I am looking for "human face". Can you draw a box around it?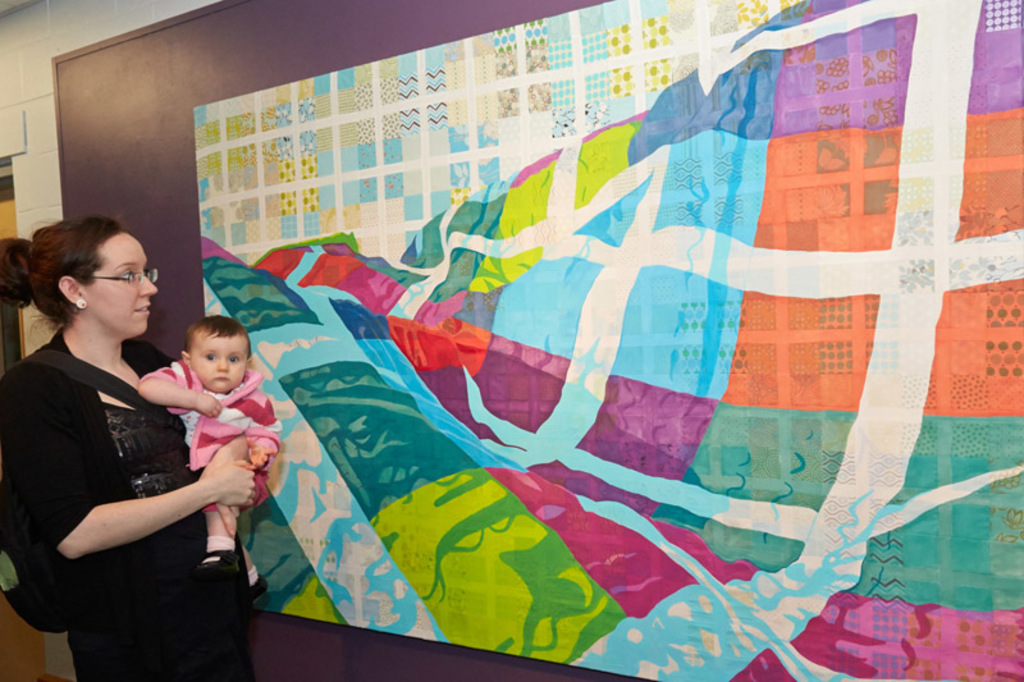
Sure, the bounding box is box(193, 334, 246, 390).
